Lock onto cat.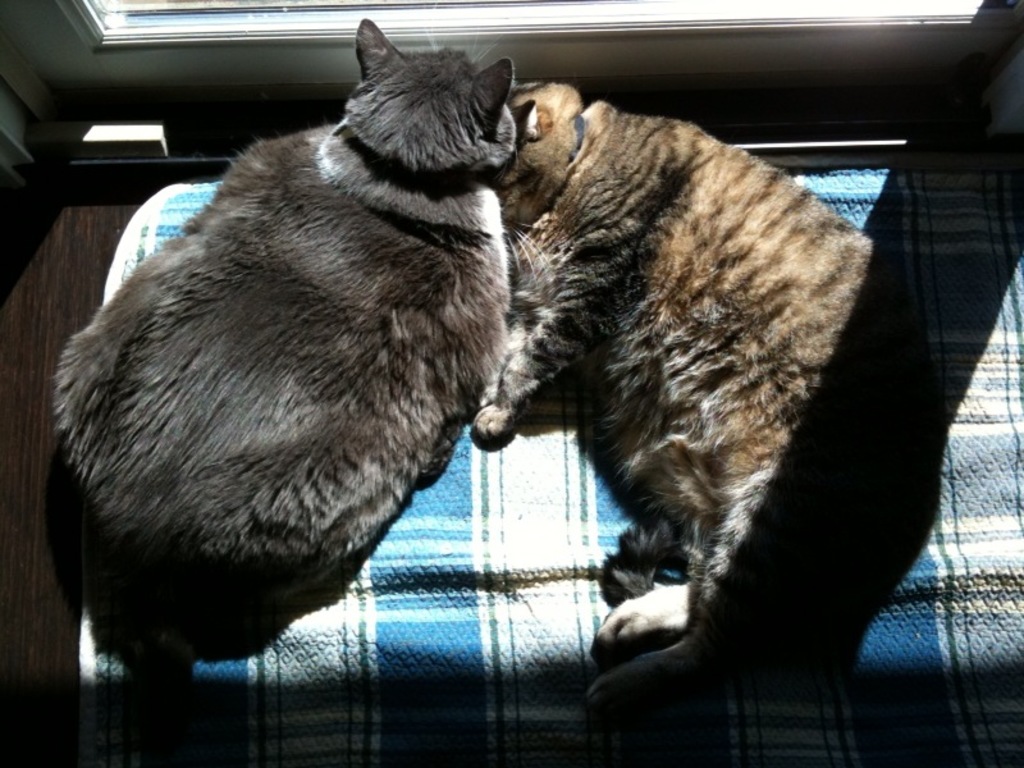
Locked: l=44, t=17, r=520, b=663.
